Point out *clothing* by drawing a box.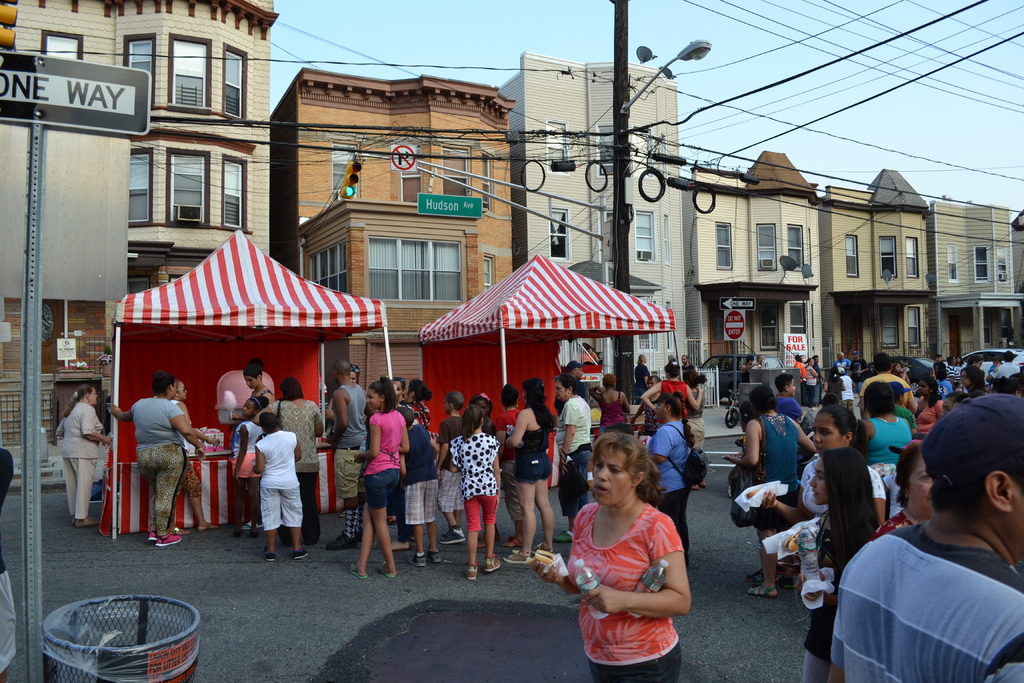
x1=249, y1=390, x2=273, y2=398.
